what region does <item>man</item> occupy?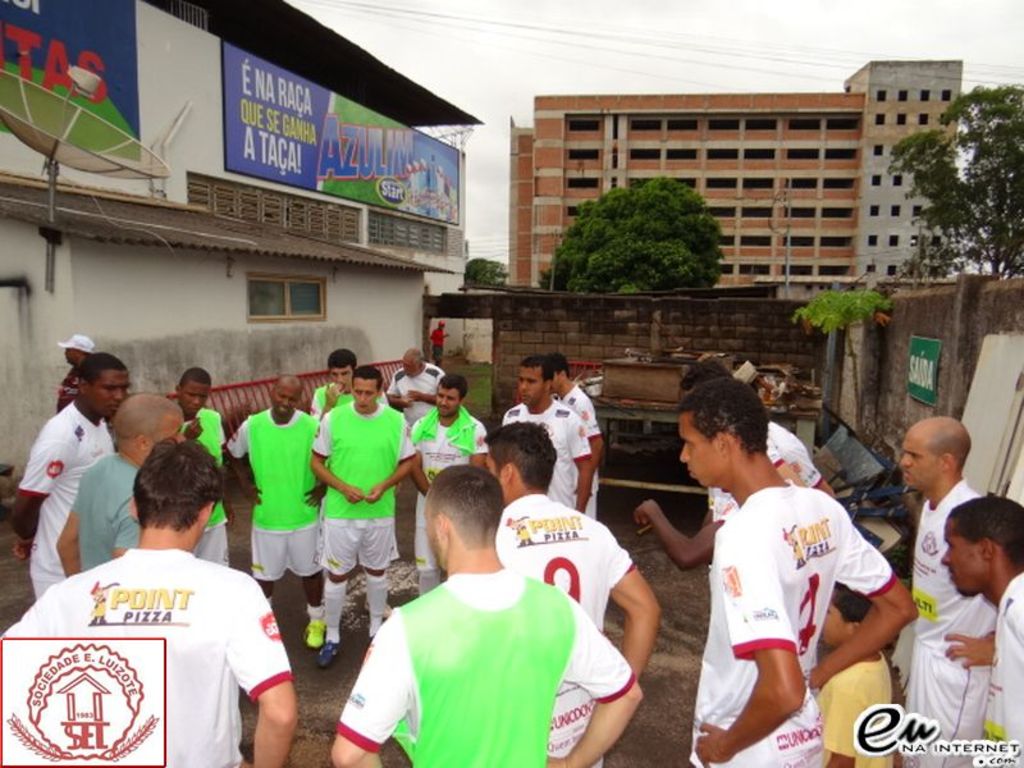
(675, 378, 922, 767).
